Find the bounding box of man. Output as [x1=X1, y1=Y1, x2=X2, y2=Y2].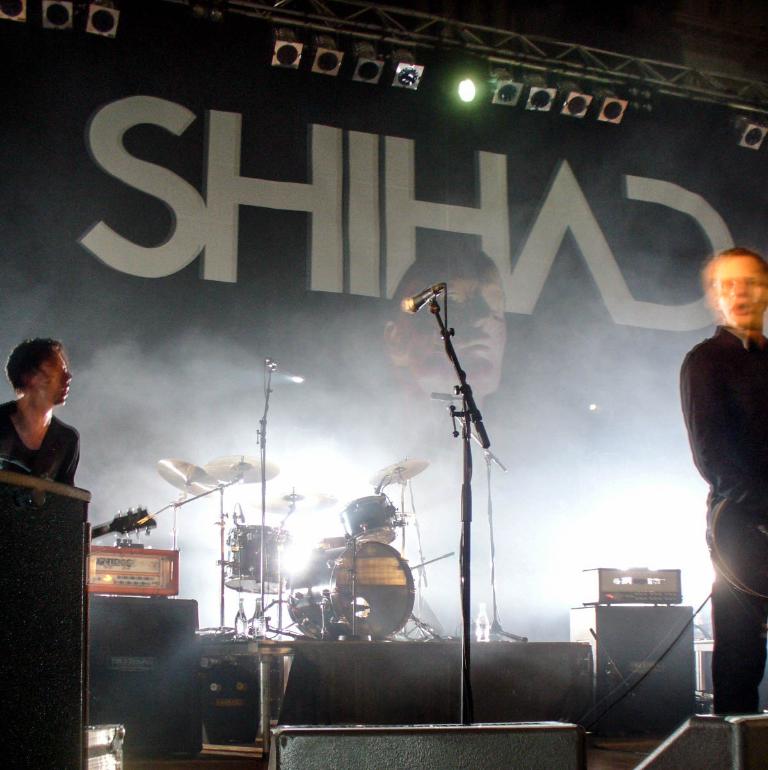
[x1=0, y1=331, x2=88, y2=486].
